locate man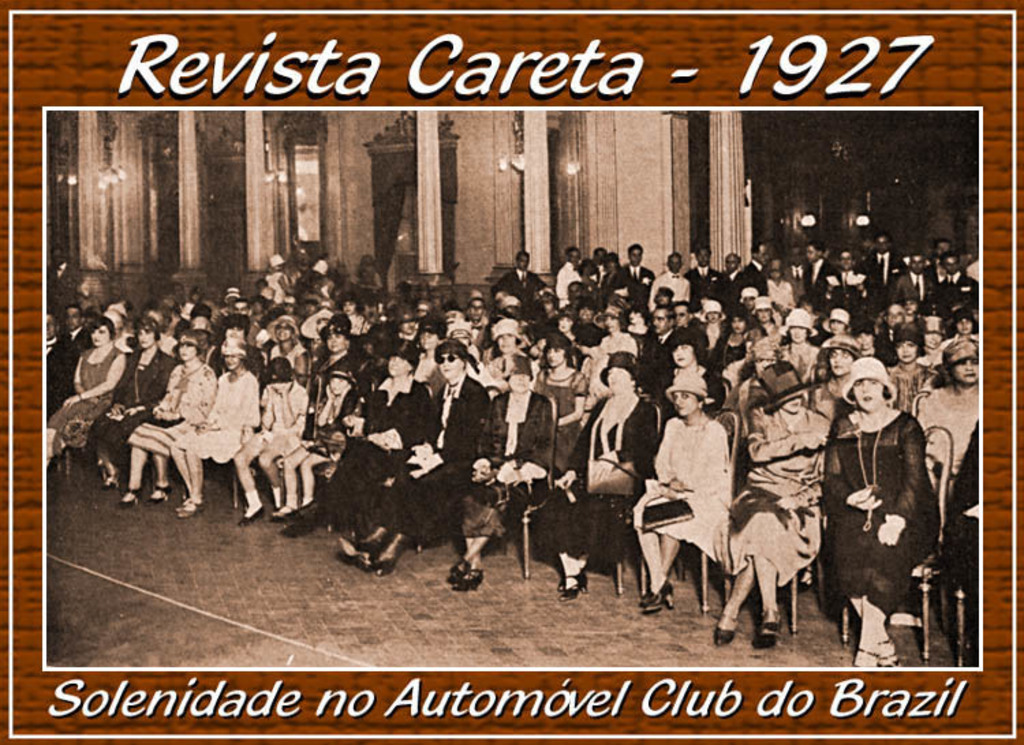
left=490, top=251, right=554, bottom=303
